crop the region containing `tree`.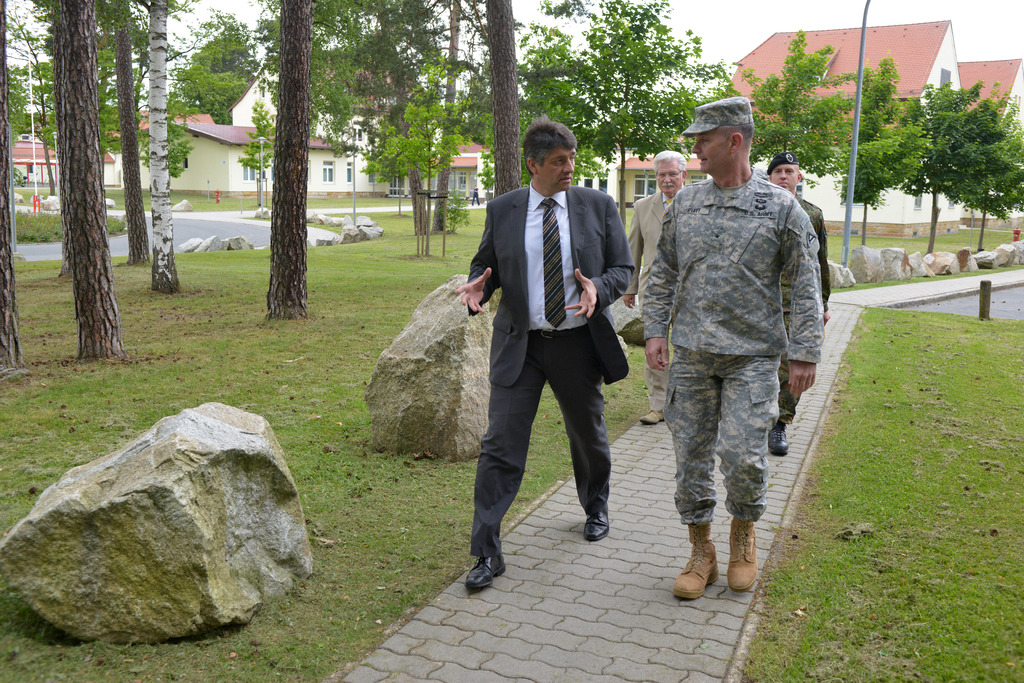
Crop region: 738,31,854,200.
